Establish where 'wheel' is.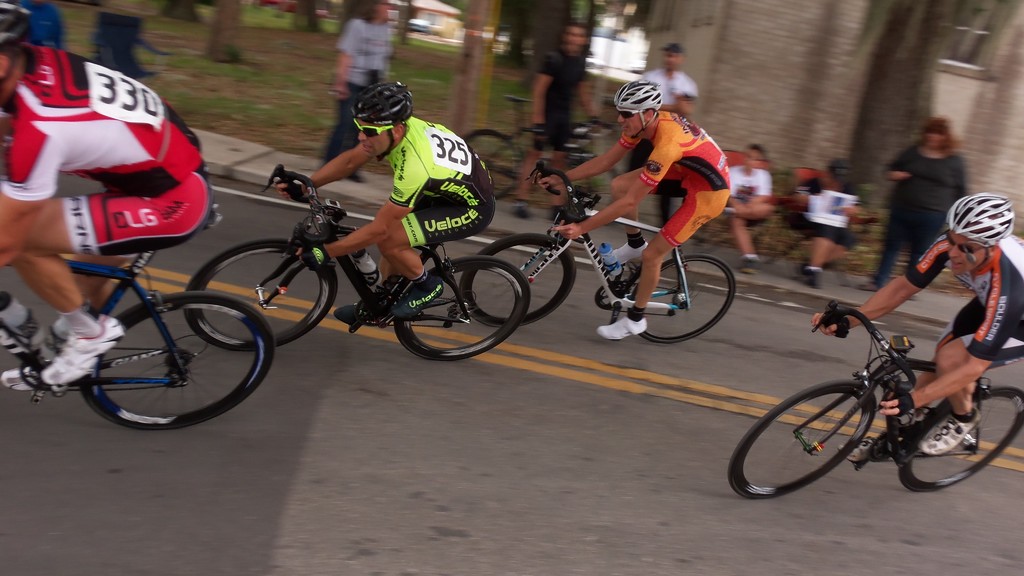
Established at 556/161/626/216.
